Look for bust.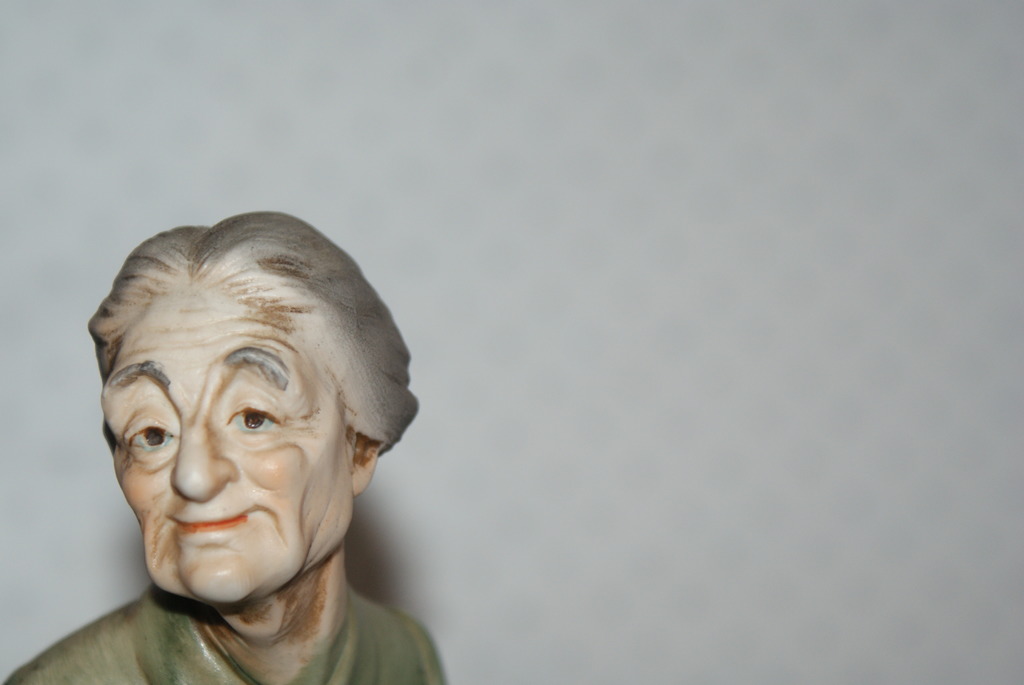
Found: select_region(1, 211, 445, 684).
